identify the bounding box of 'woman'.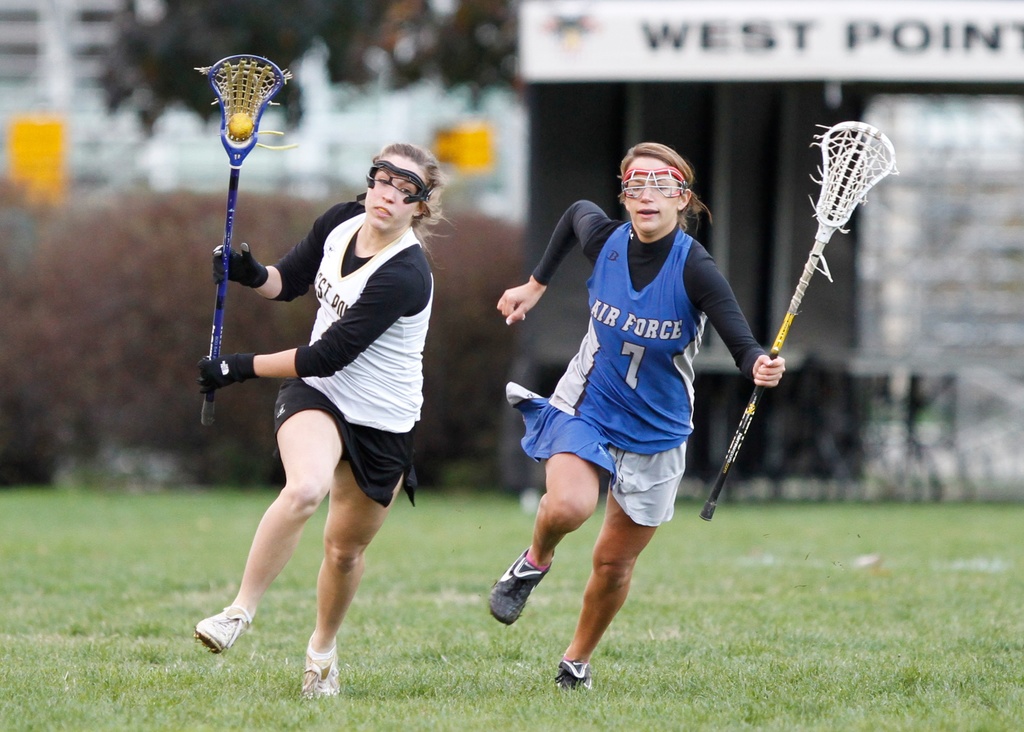
select_region(198, 94, 451, 693).
